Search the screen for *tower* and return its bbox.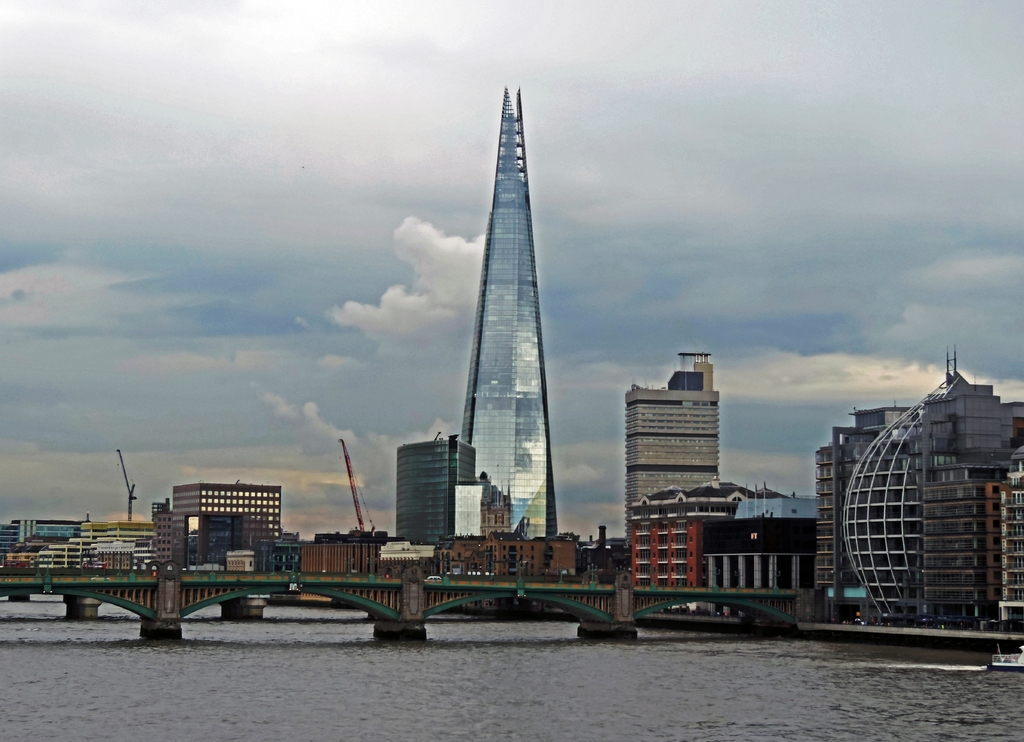
Found: 460,84,554,536.
